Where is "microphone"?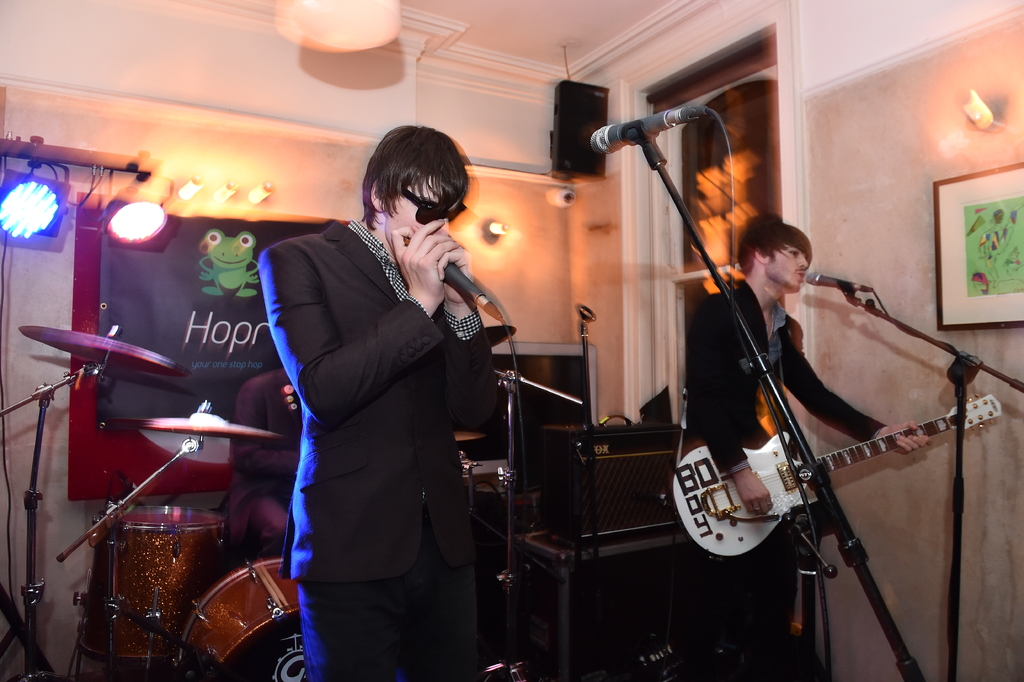
locate(804, 272, 874, 303).
